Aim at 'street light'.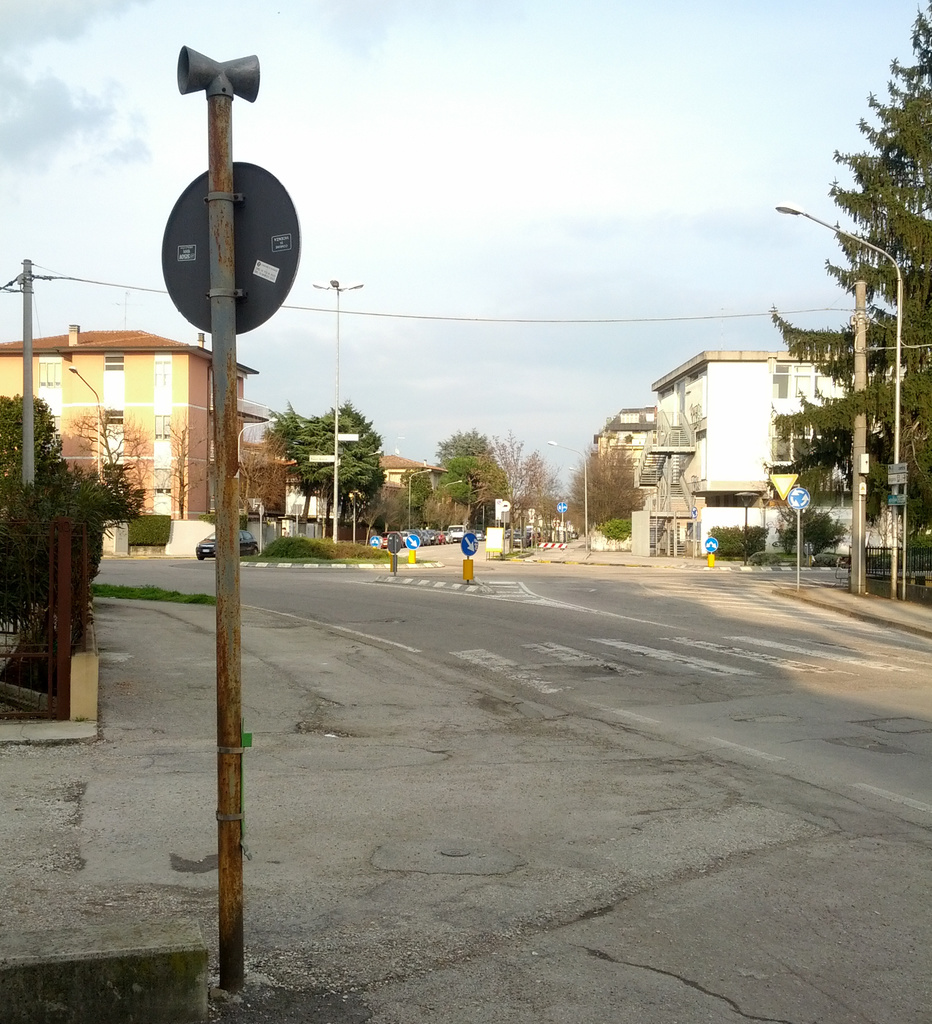
Aimed at crop(236, 415, 282, 462).
